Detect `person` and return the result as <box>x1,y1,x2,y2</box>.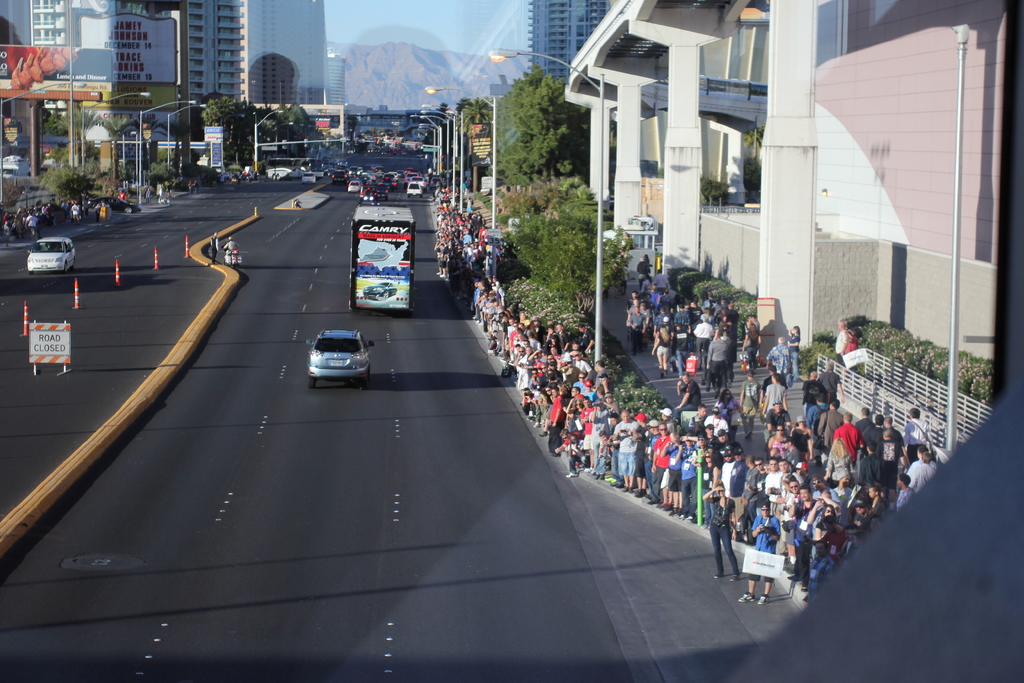
<box>632,251,660,295</box>.
